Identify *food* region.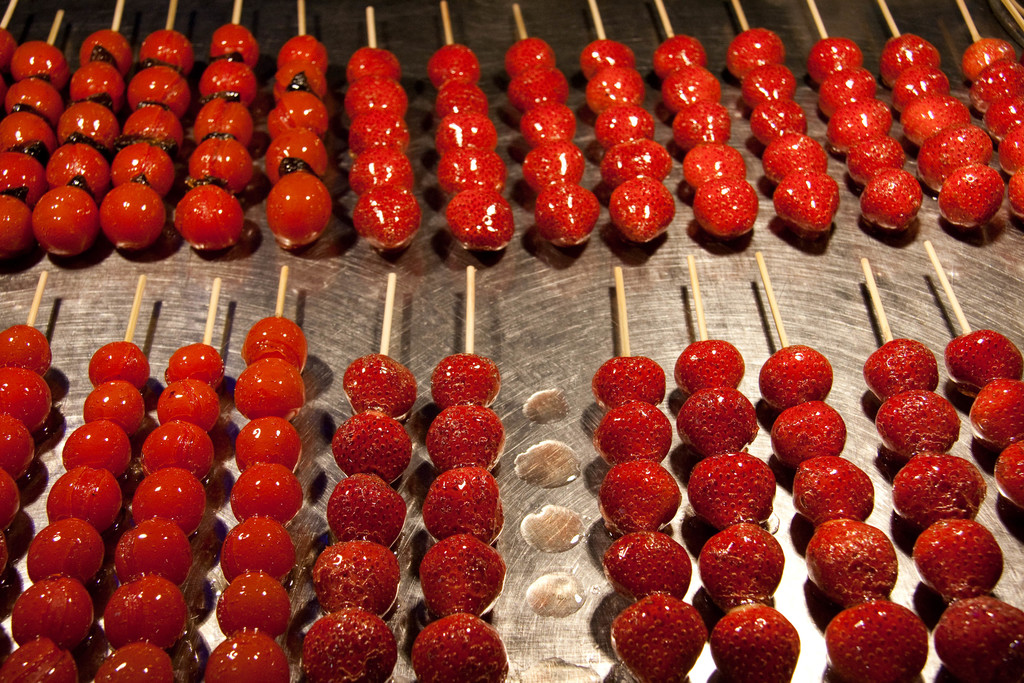
Region: box=[656, 32, 706, 83].
